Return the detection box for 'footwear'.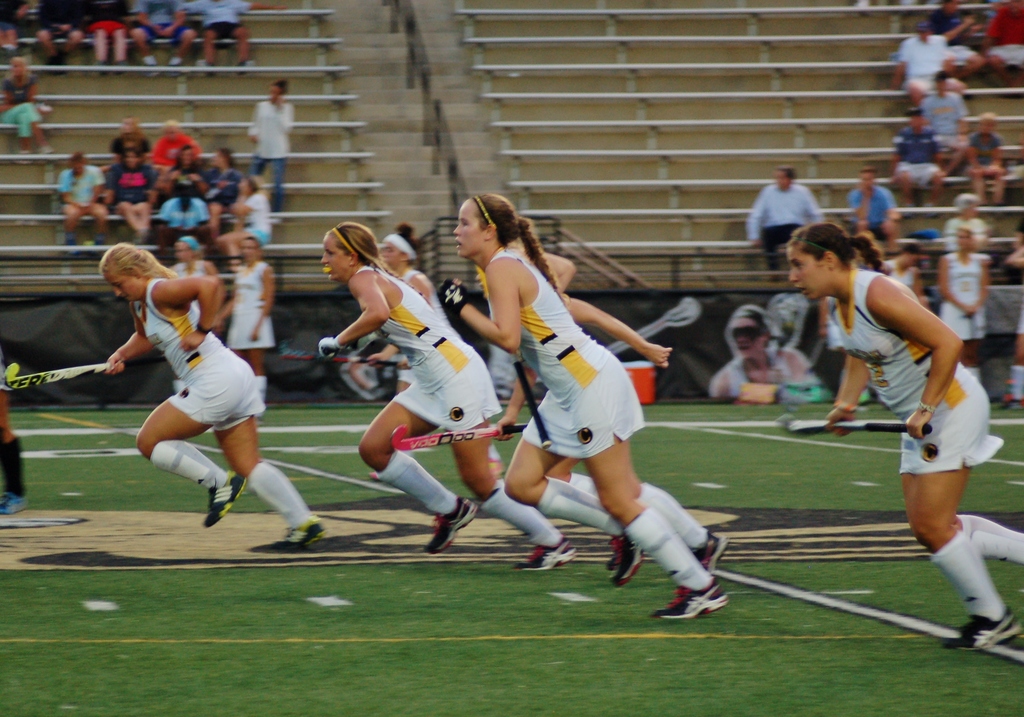
[518, 540, 577, 571].
